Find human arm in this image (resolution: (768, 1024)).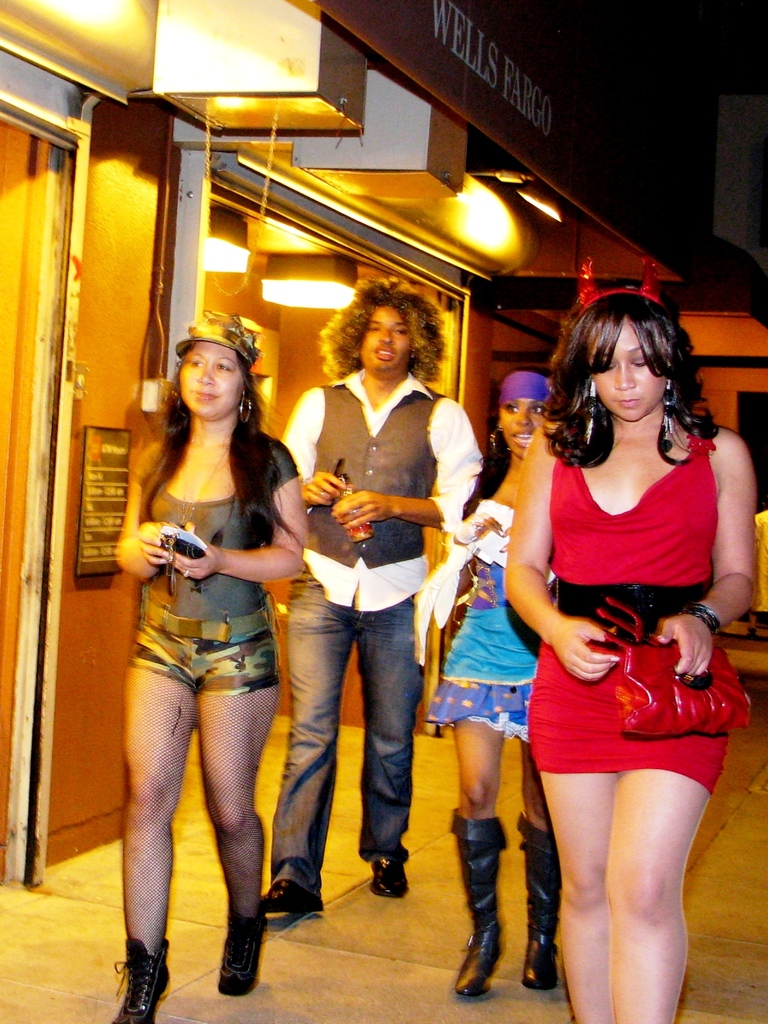
box(166, 427, 305, 581).
